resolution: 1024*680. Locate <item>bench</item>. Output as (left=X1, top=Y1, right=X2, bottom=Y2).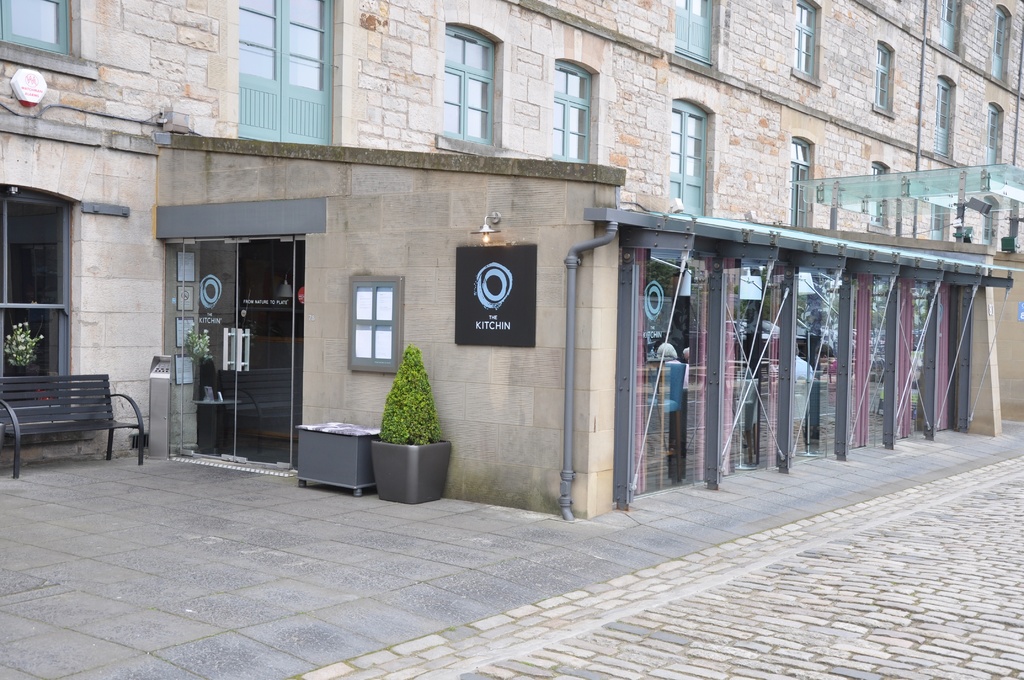
(left=13, top=366, right=147, bottom=463).
